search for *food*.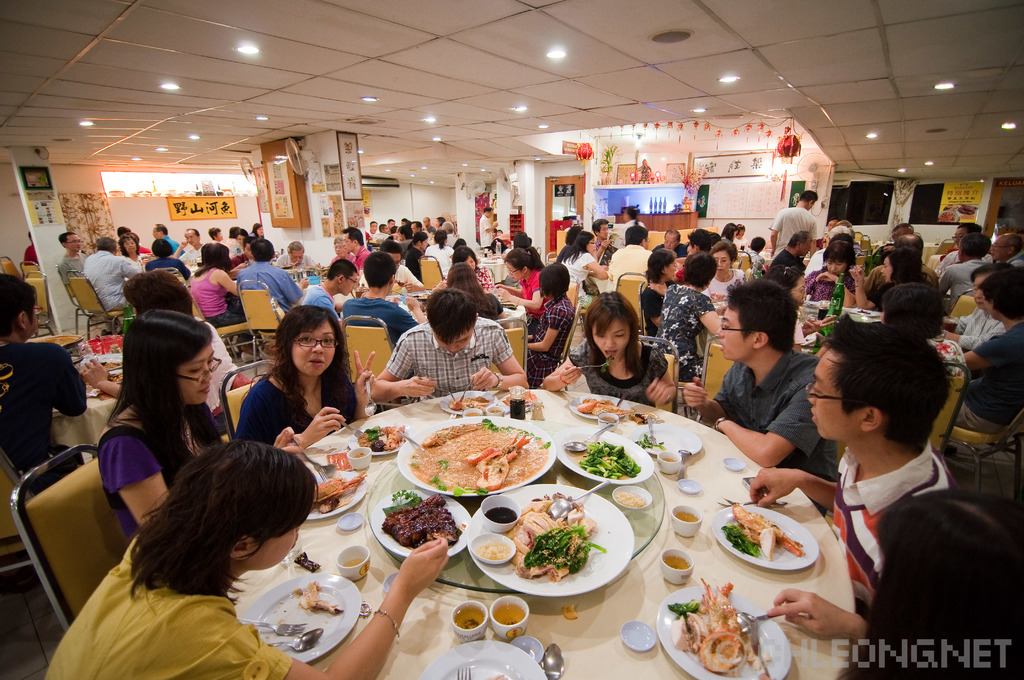
Found at bbox(479, 541, 511, 562).
